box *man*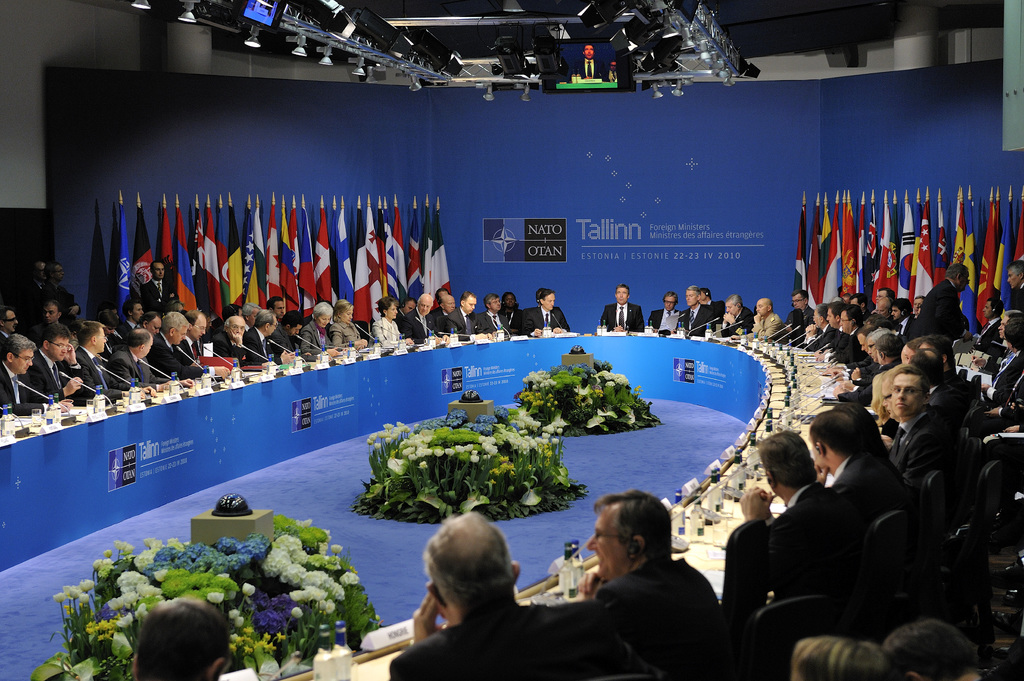
crop(643, 292, 681, 332)
